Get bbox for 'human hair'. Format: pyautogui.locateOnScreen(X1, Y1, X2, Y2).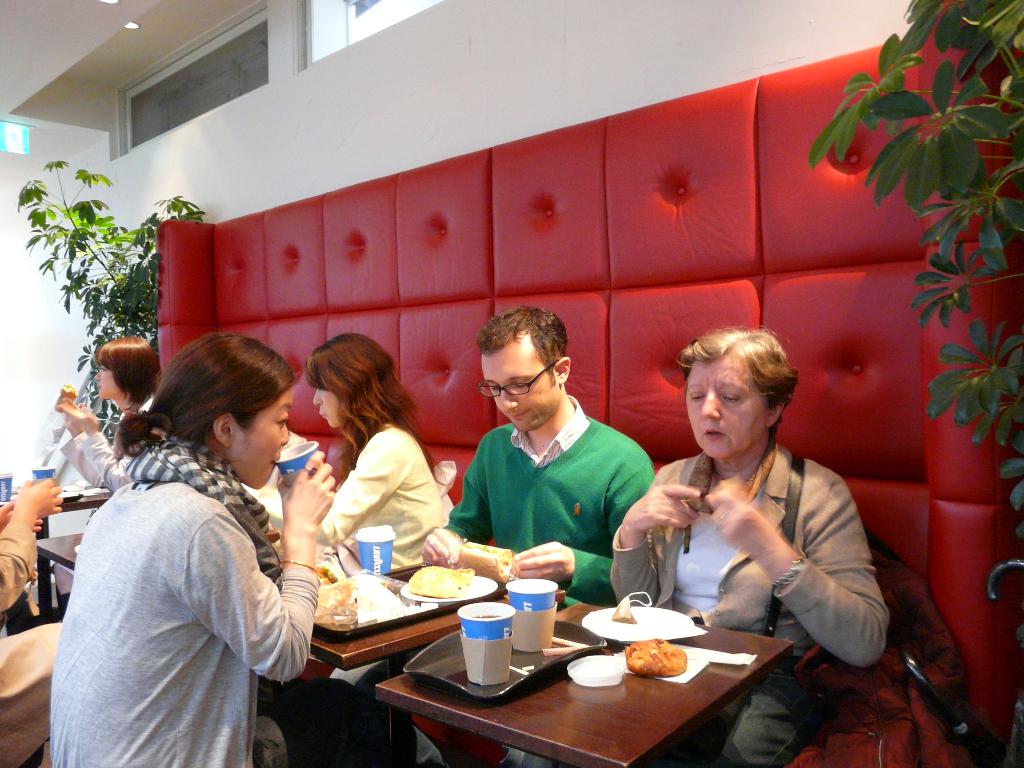
pyautogui.locateOnScreen(476, 303, 567, 382).
